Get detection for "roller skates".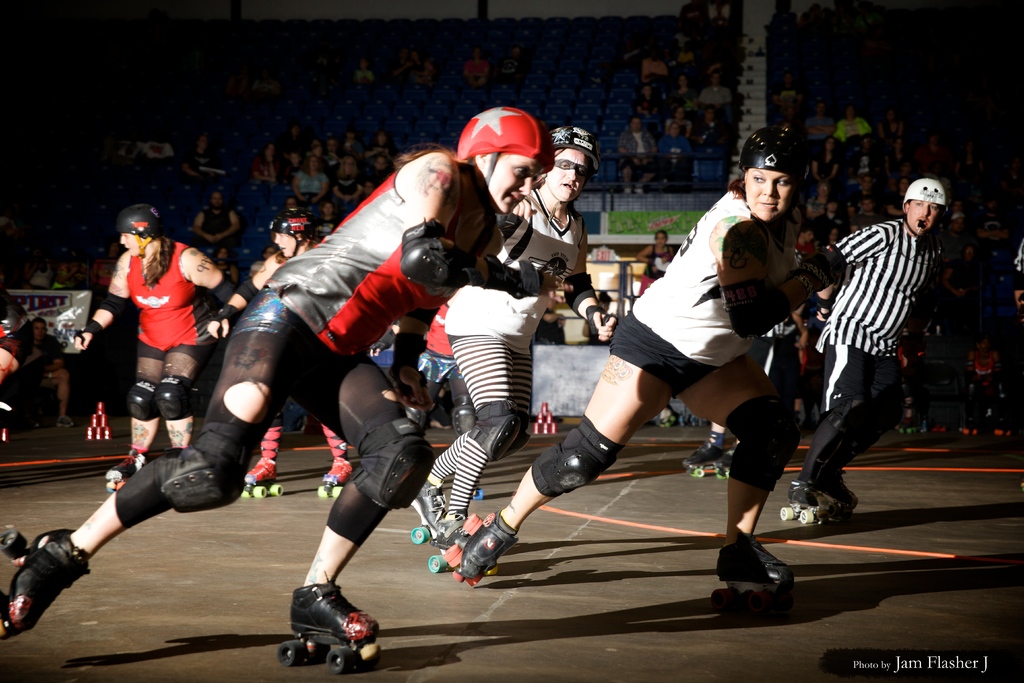
Detection: 681 438 724 479.
